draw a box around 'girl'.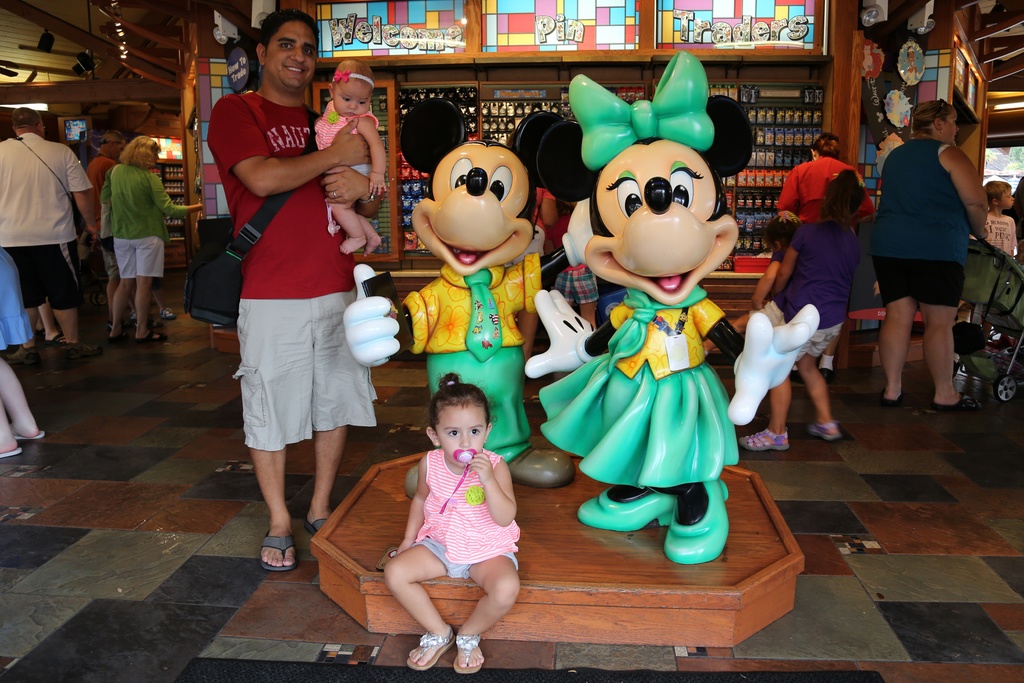
[left=384, top=371, right=522, bottom=675].
